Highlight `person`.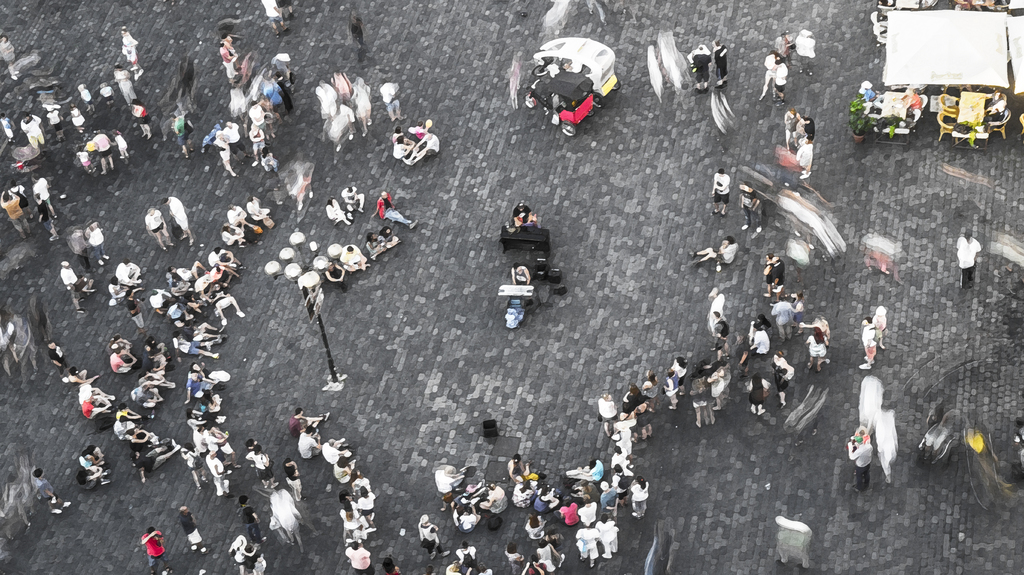
Highlighted region: left=857, top=314, right=883, bottom=375.
